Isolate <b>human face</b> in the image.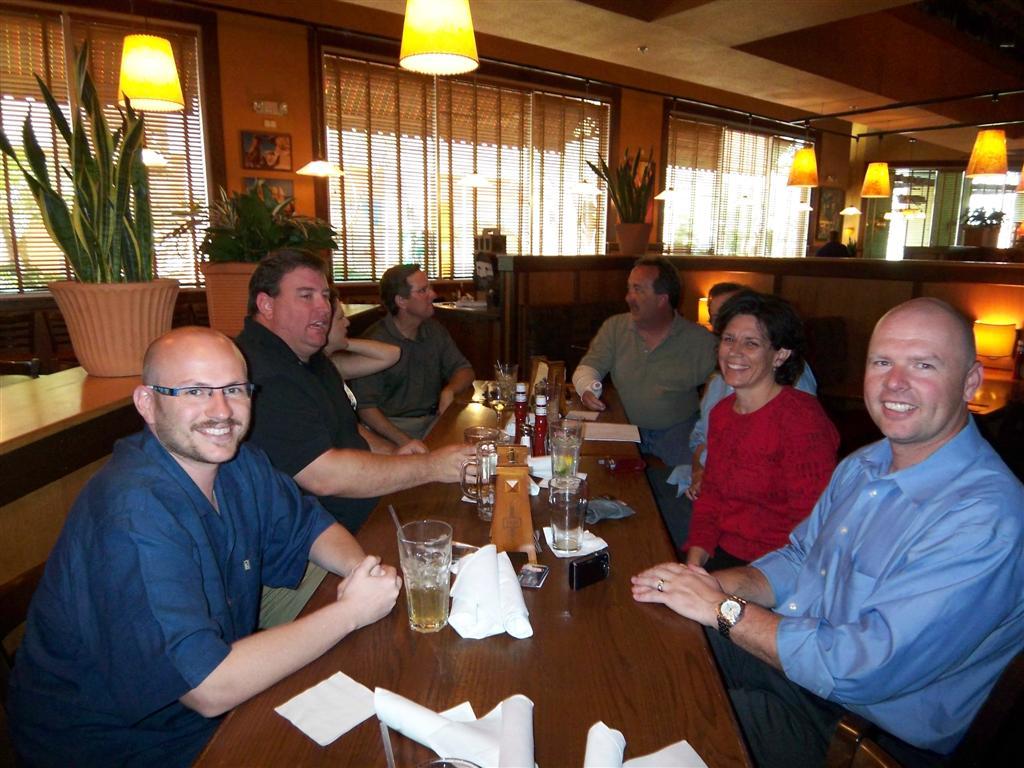
Isolated region: x1=718, y1=316, x2=777, y2=387.
